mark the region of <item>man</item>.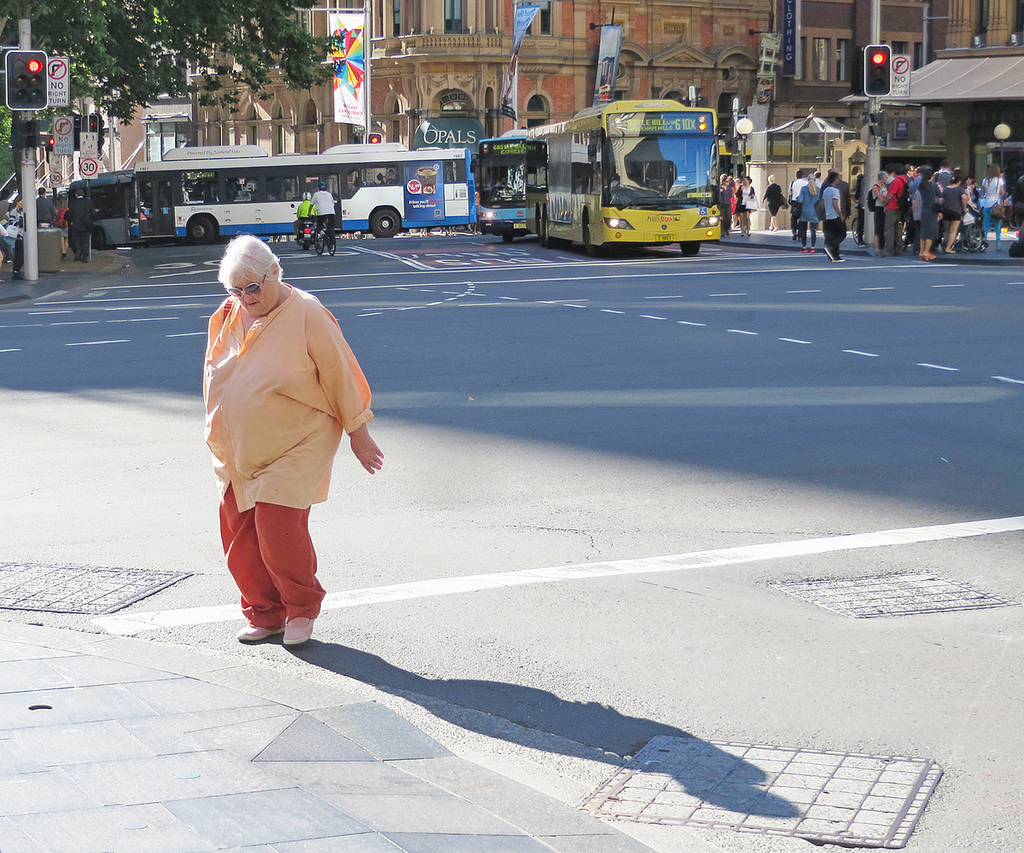
Region: bbox=[148, 213, 400, 596].
